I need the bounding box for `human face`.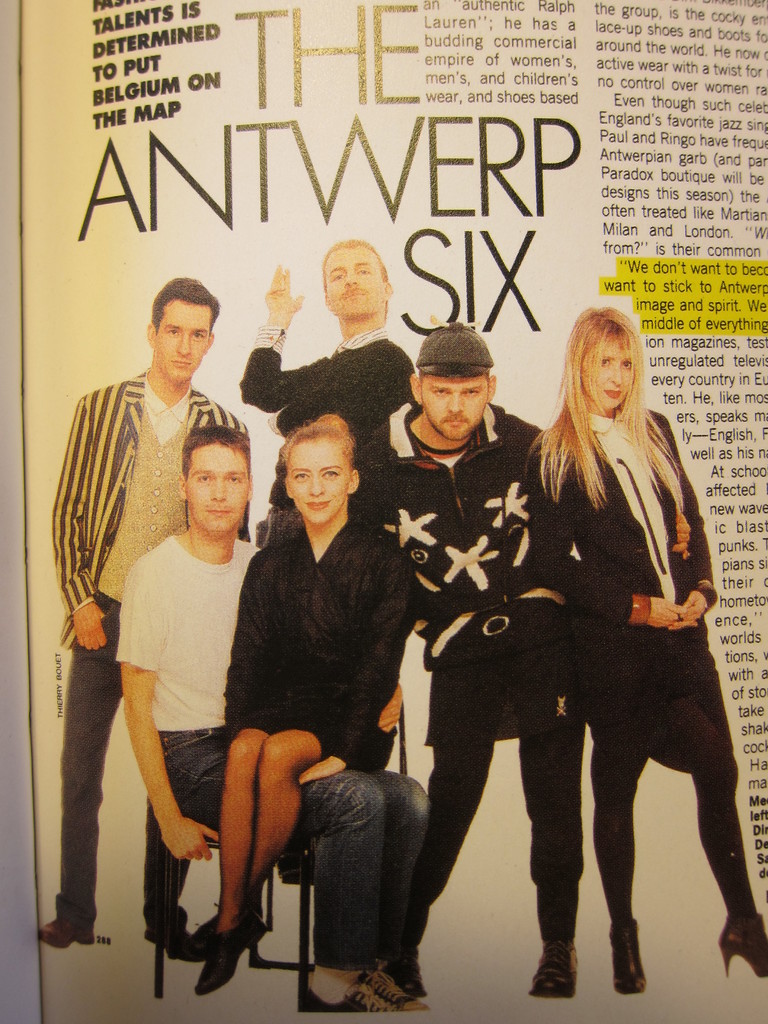
Here it is: <bbox>584, 343, 635, 406</bbox>.
